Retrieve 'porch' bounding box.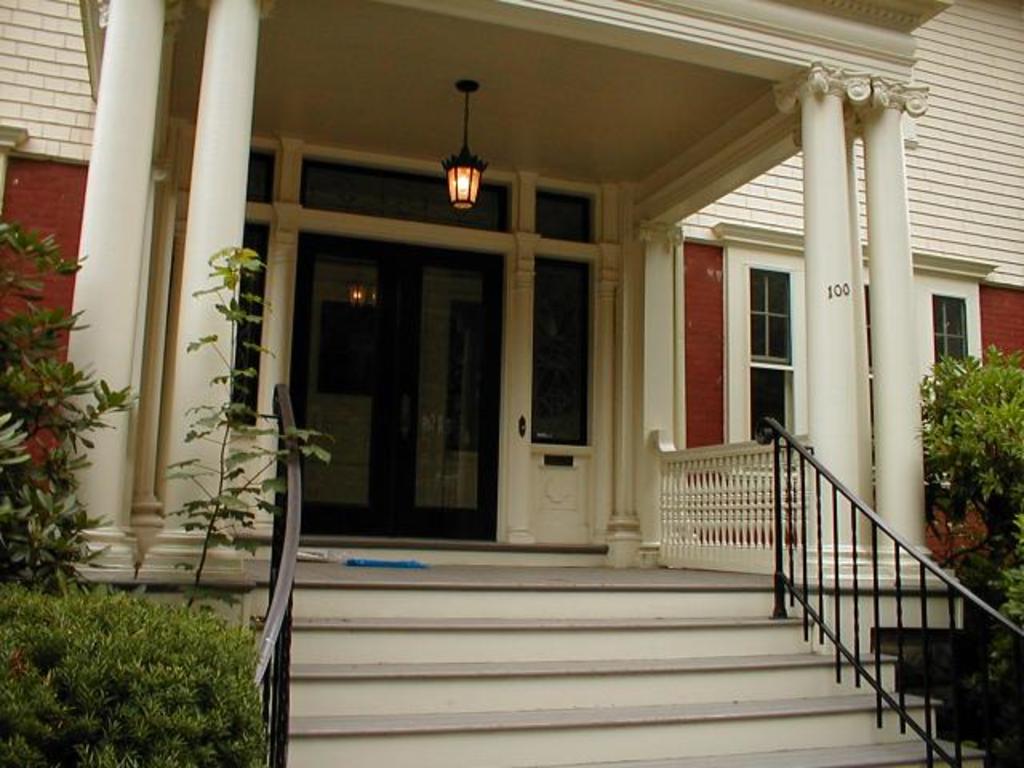
Bounding box: 51/538/952/766.
